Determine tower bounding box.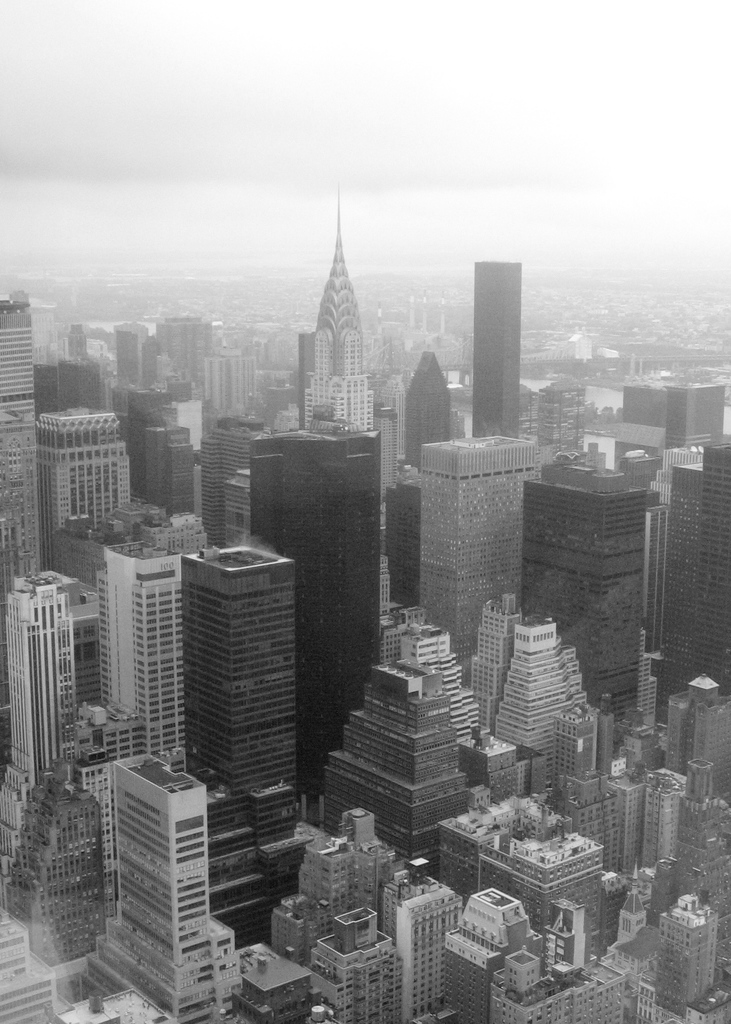
Determined: detection(0, 297, 46, 660).
